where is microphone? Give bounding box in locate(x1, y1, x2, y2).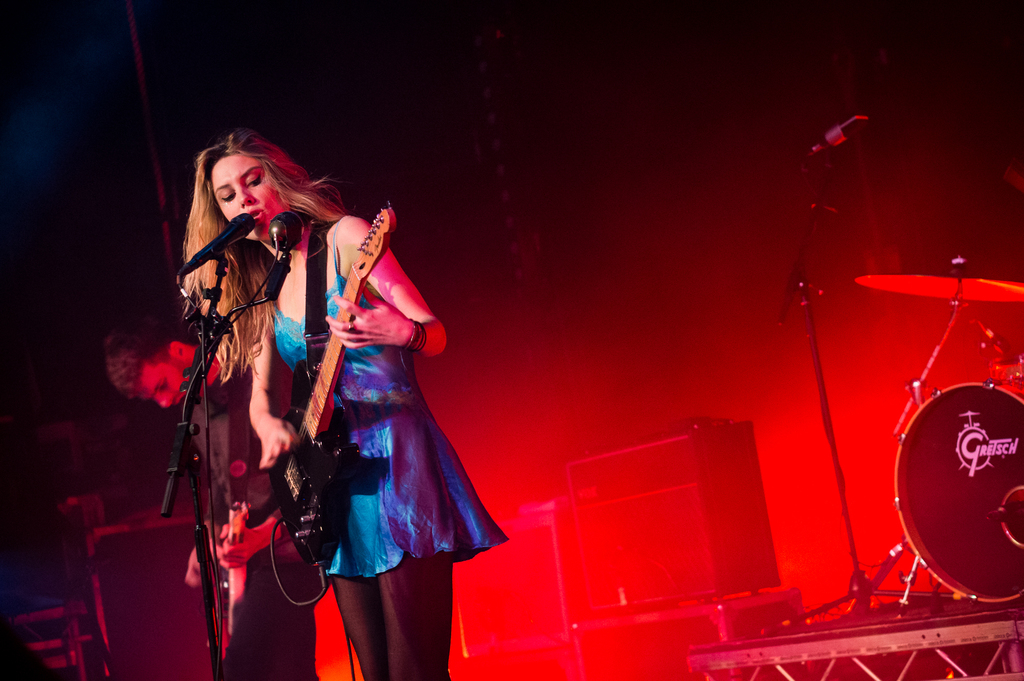
locate(178, 215, 253, 277).
